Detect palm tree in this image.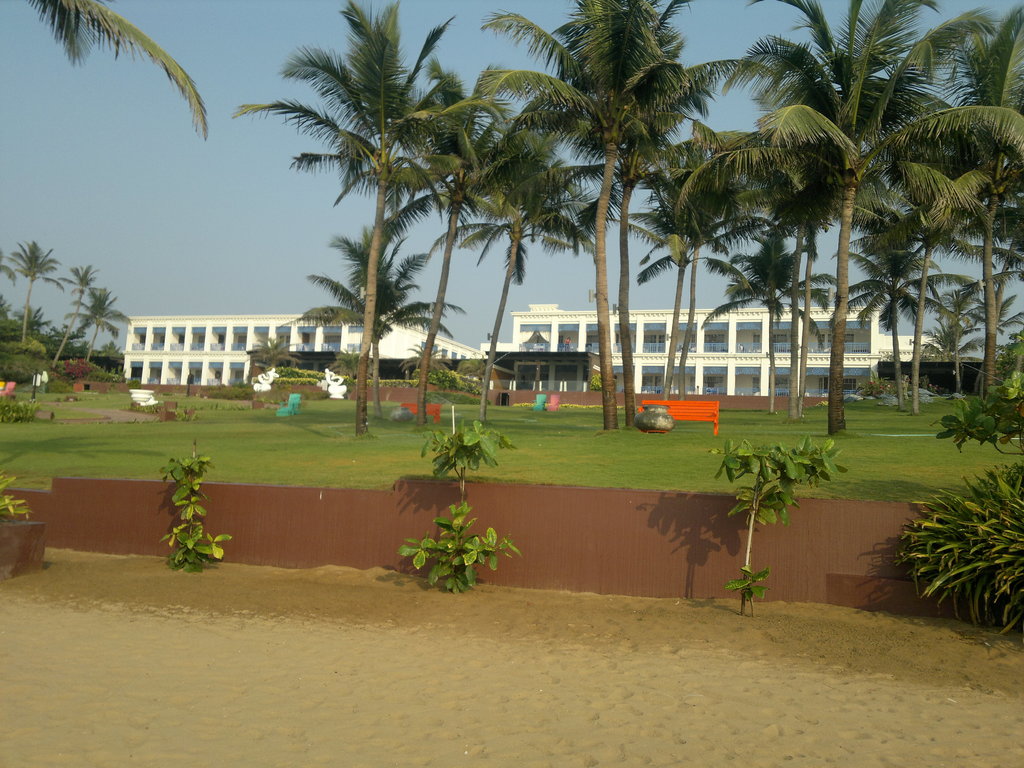
Detection: x1=529, y1=2, x2=683, y2=436.
